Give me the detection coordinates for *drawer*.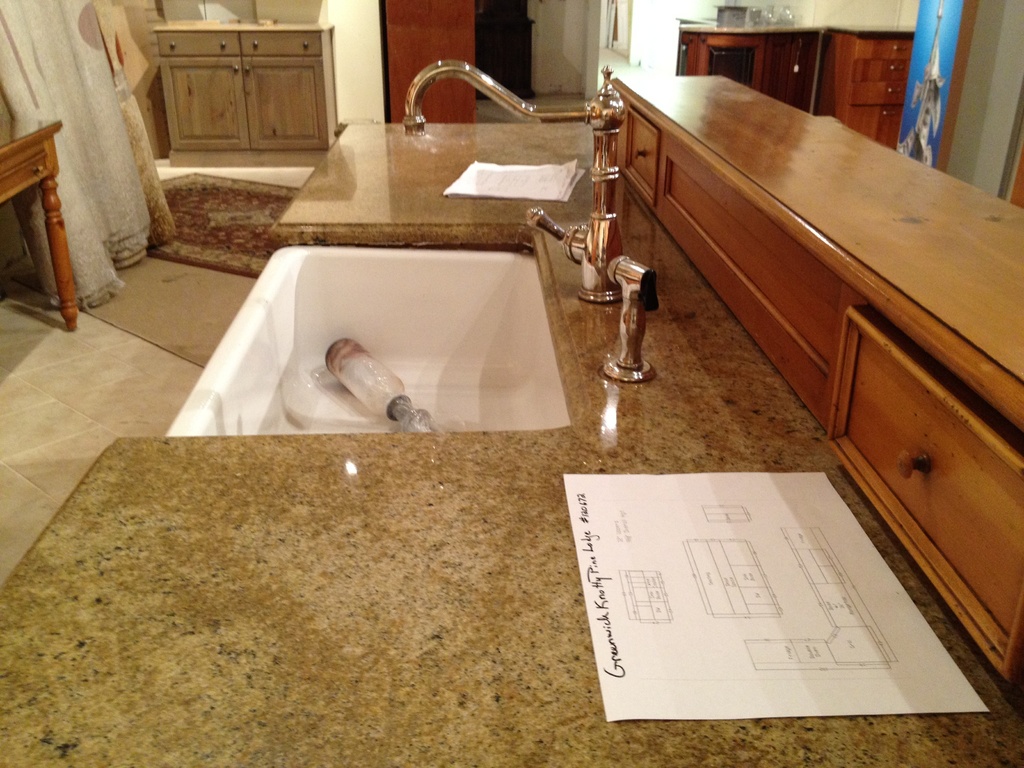
(left=826, top=305, right=1023, bottom=683).
